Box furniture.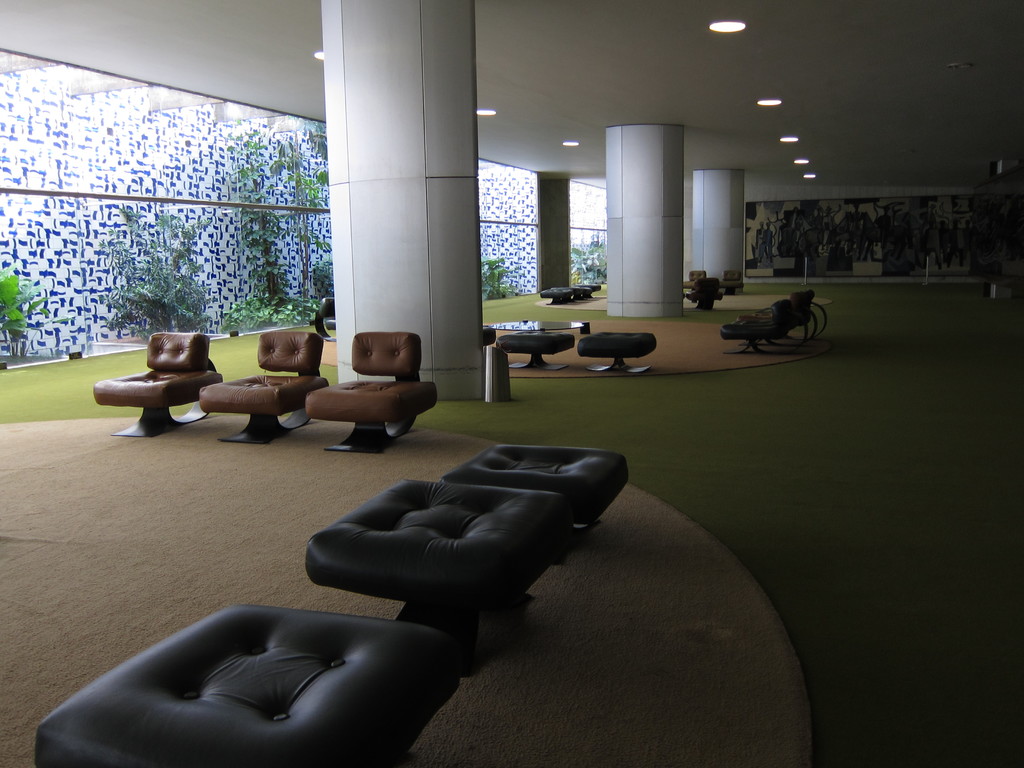
l=682, t=270, r=706, b=301.
